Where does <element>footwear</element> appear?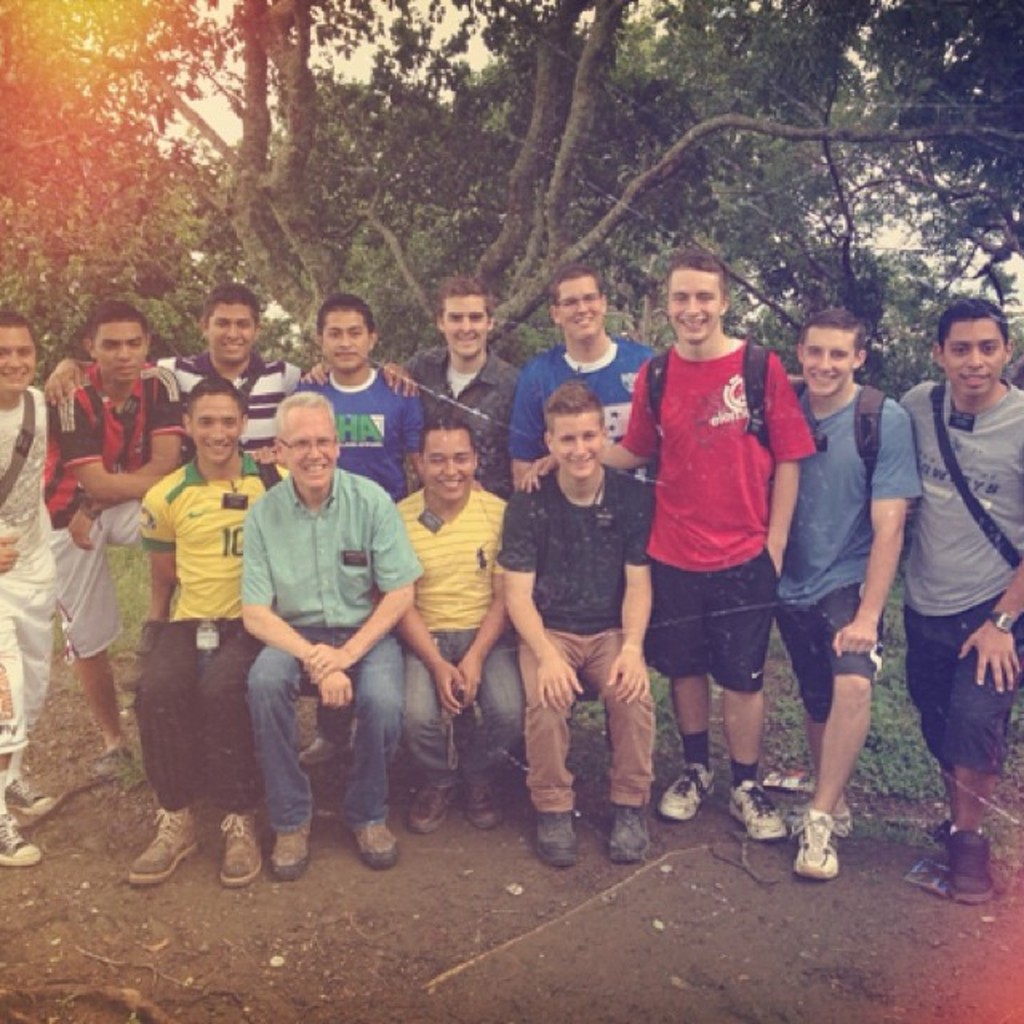
Appears at <bbox>606, 795, 646, 861</bbox>.
